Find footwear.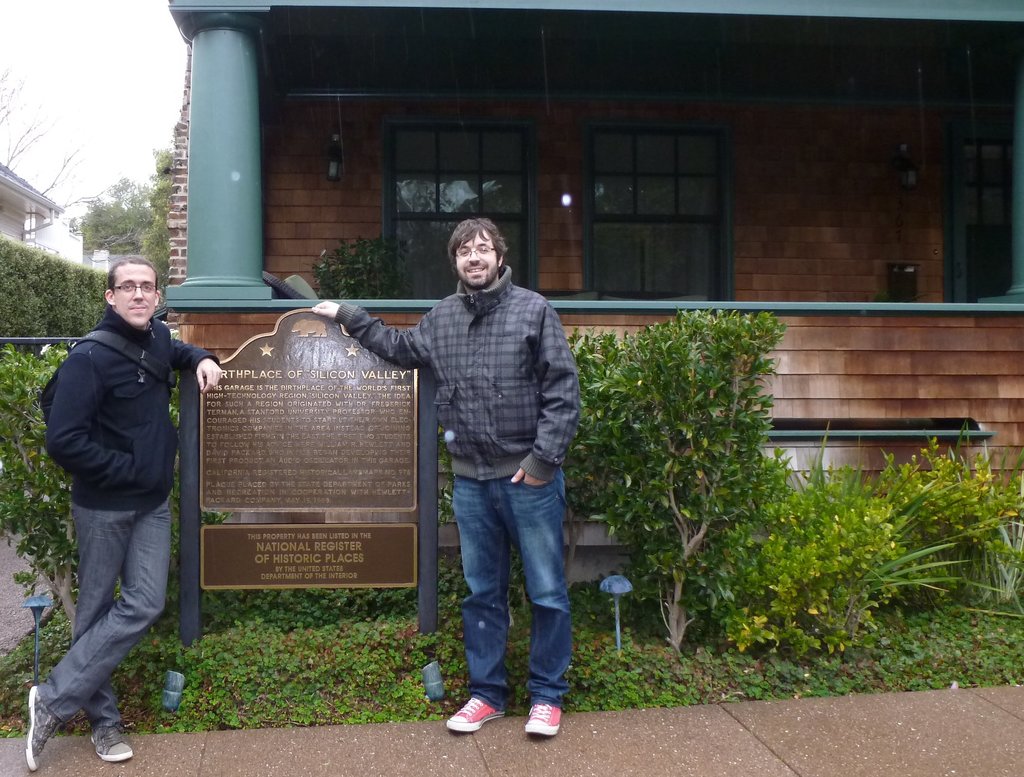
rect(524, 704, 561, 743).
